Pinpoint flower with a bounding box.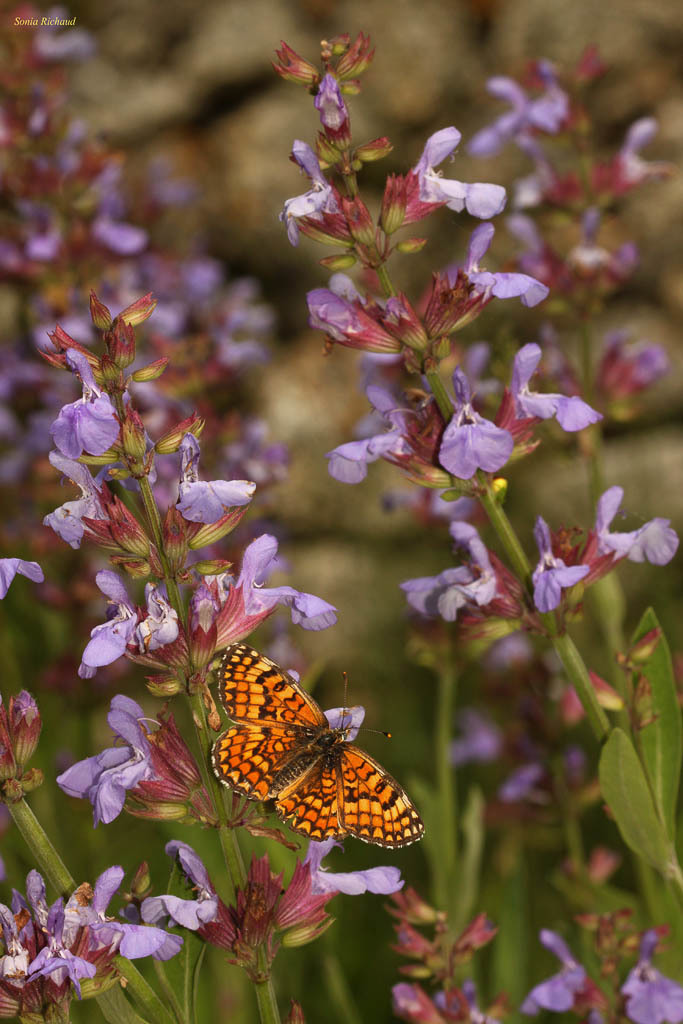
select_region(268, 838, 401, 948).
